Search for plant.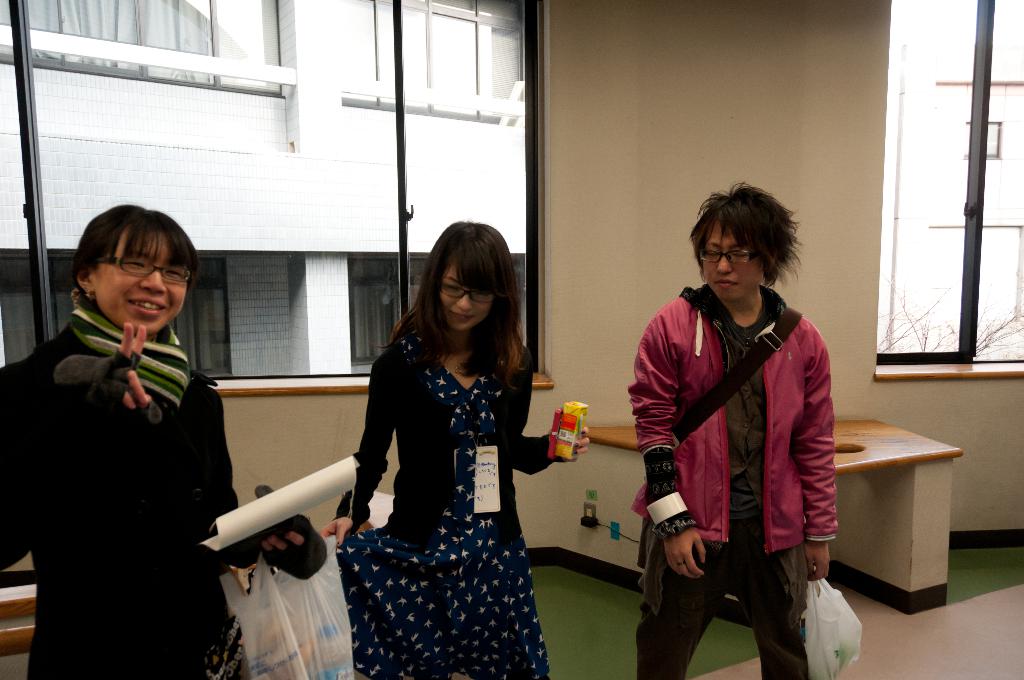
Found at bbox=[945, 544, 1023, 608].
